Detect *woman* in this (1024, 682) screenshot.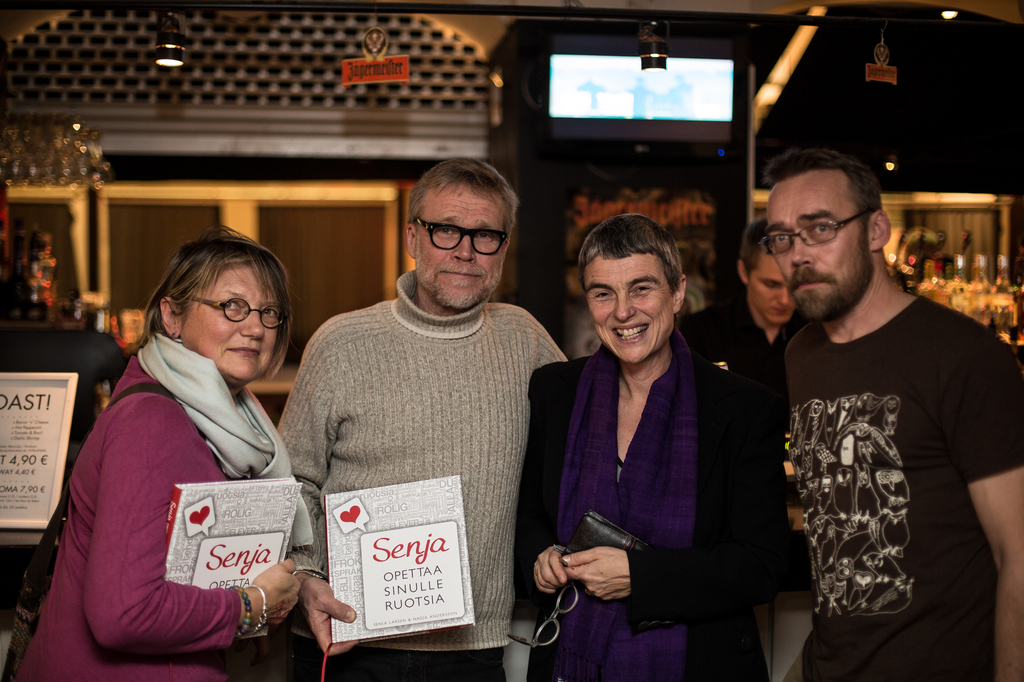
Detection: BBox(45, 208, 317, 681).
